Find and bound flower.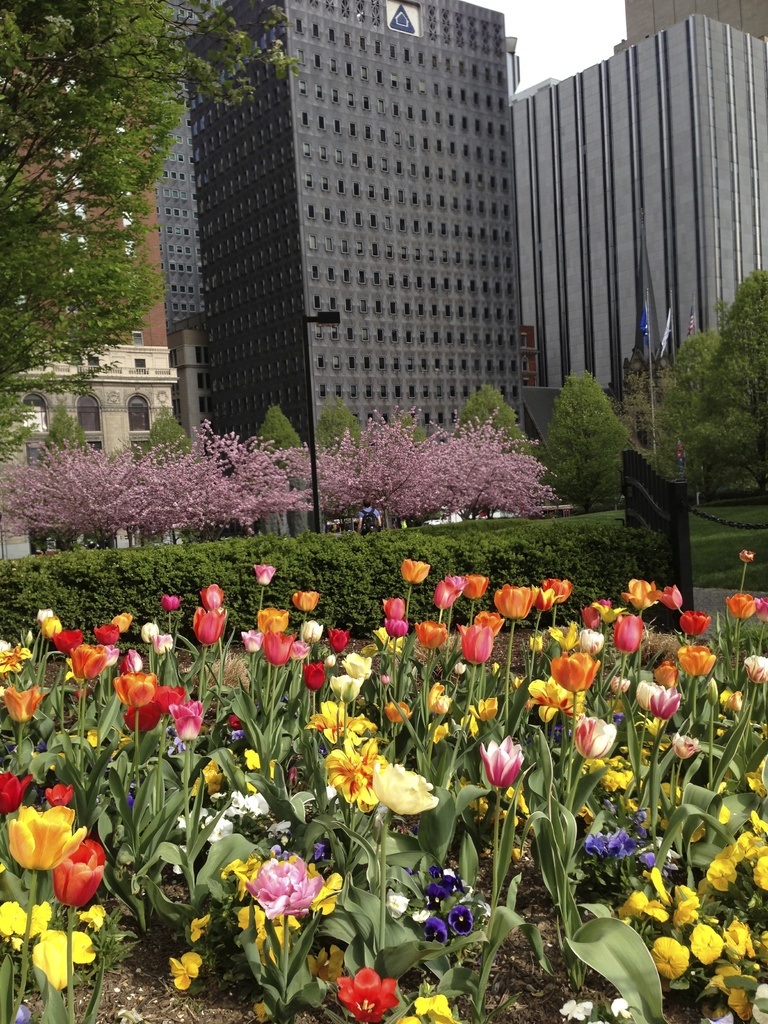
Bound: rect(426, 723, 452, 744).
